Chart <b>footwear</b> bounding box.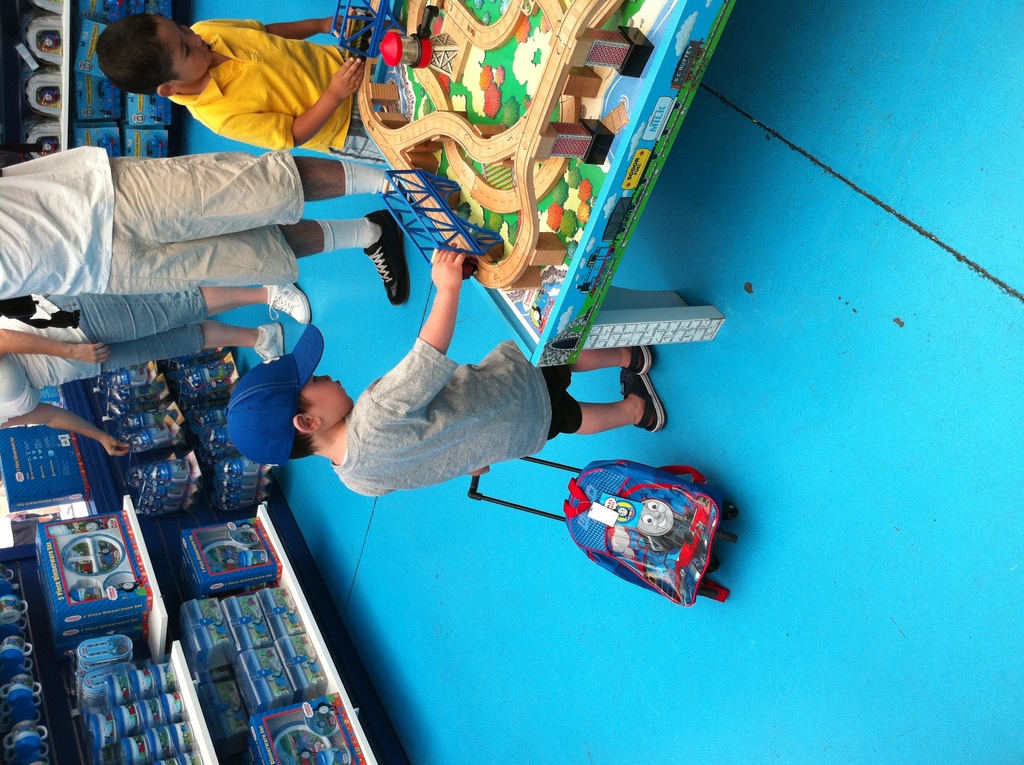
Charted: (left=621, top=366, right=672, bottom=432).
